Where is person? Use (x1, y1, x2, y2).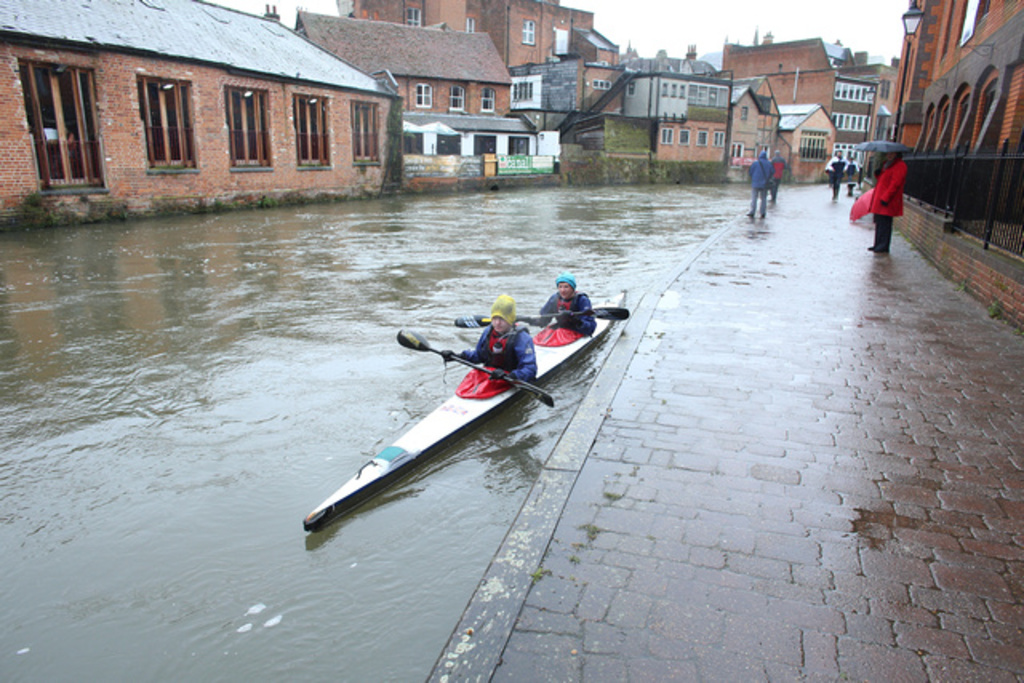
(533, 274, 595, 341).
